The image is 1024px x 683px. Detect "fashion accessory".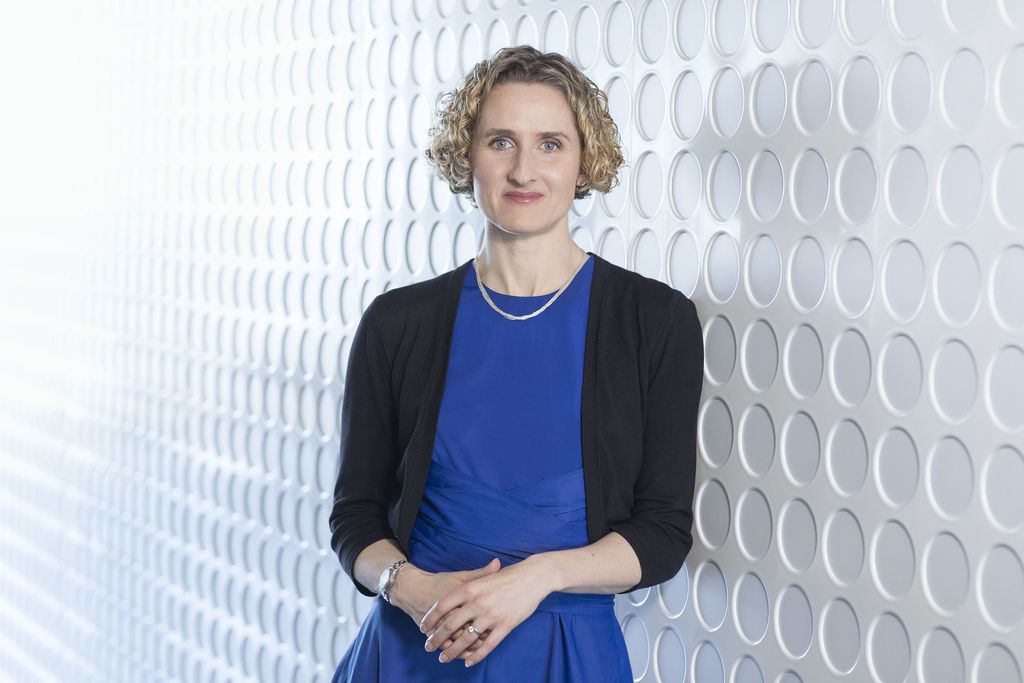
Detection: 471 620 488 645.
